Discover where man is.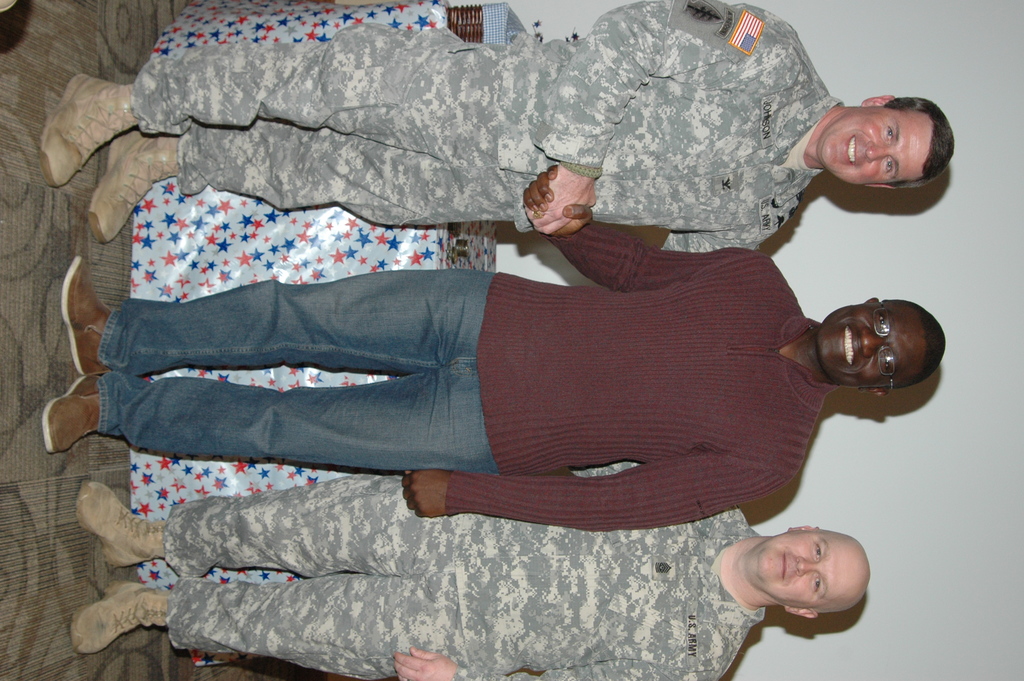
Discovered at (70,490,874,672).
